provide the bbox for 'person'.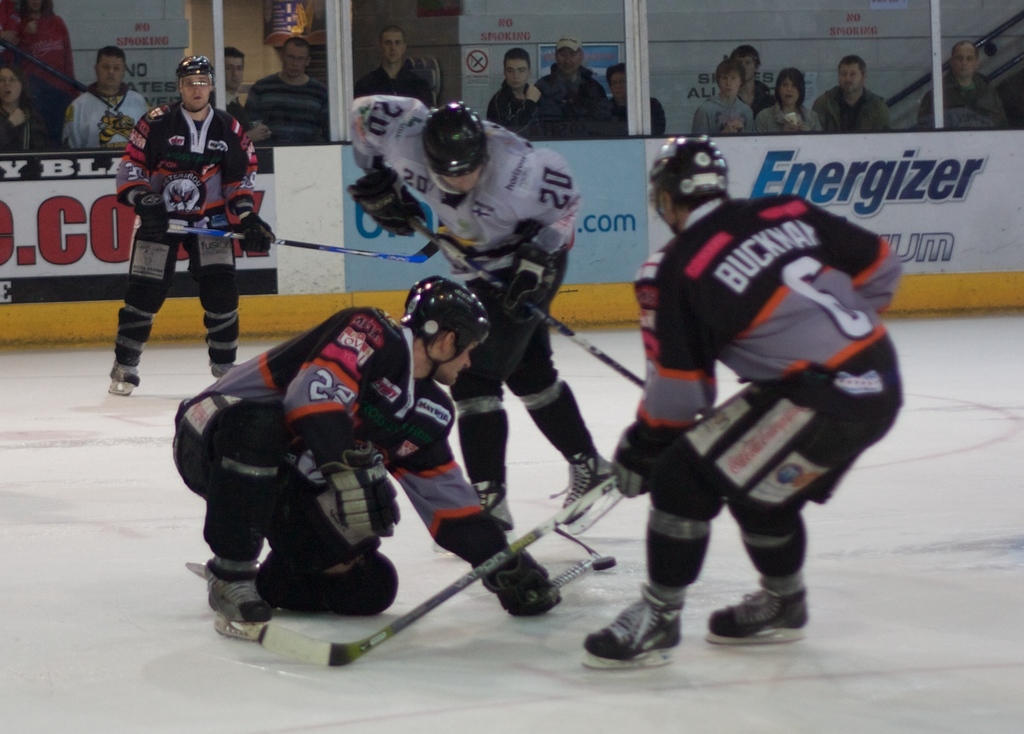
crop(0, 56, 44, 156).
